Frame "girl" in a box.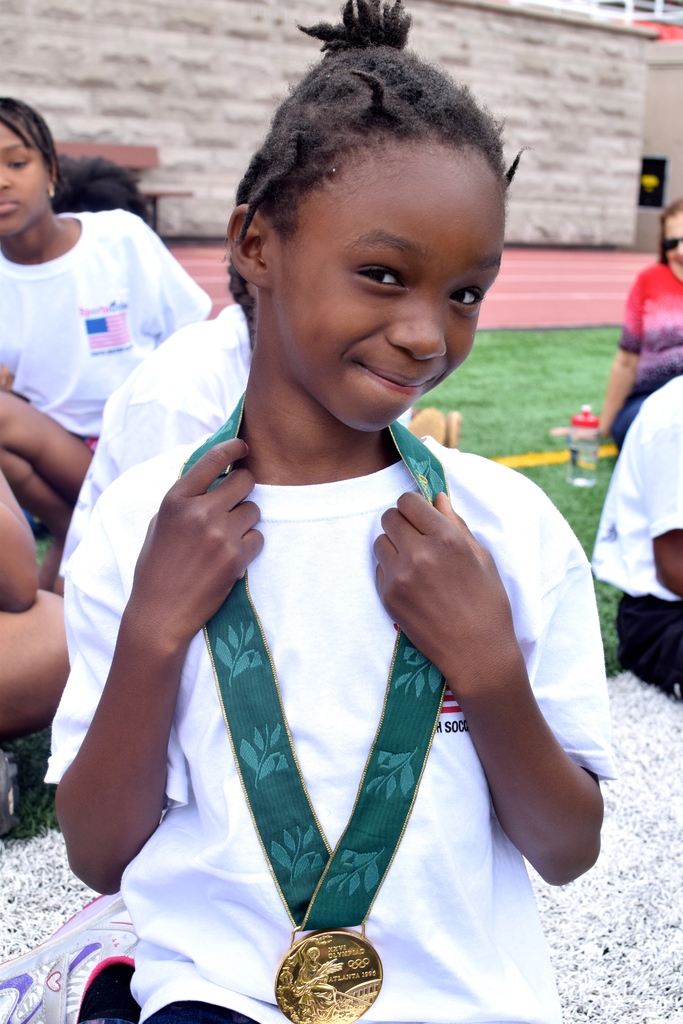
<box>0,87,210,538</box>.
